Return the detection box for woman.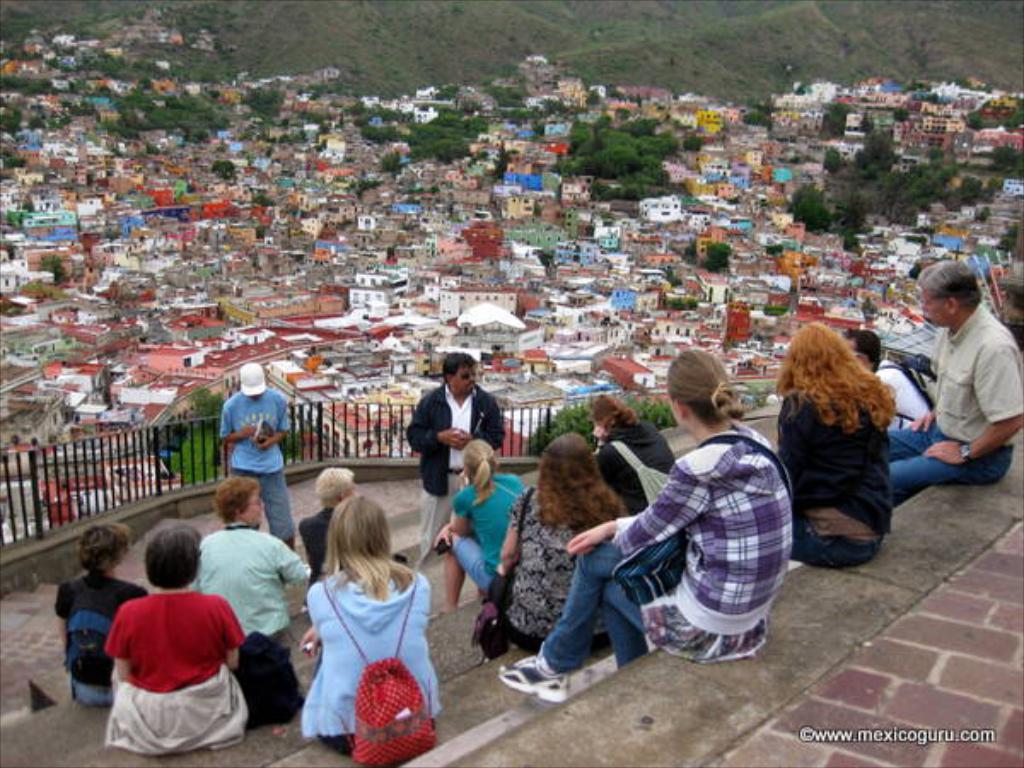
box(488, 343, 797, 712).
